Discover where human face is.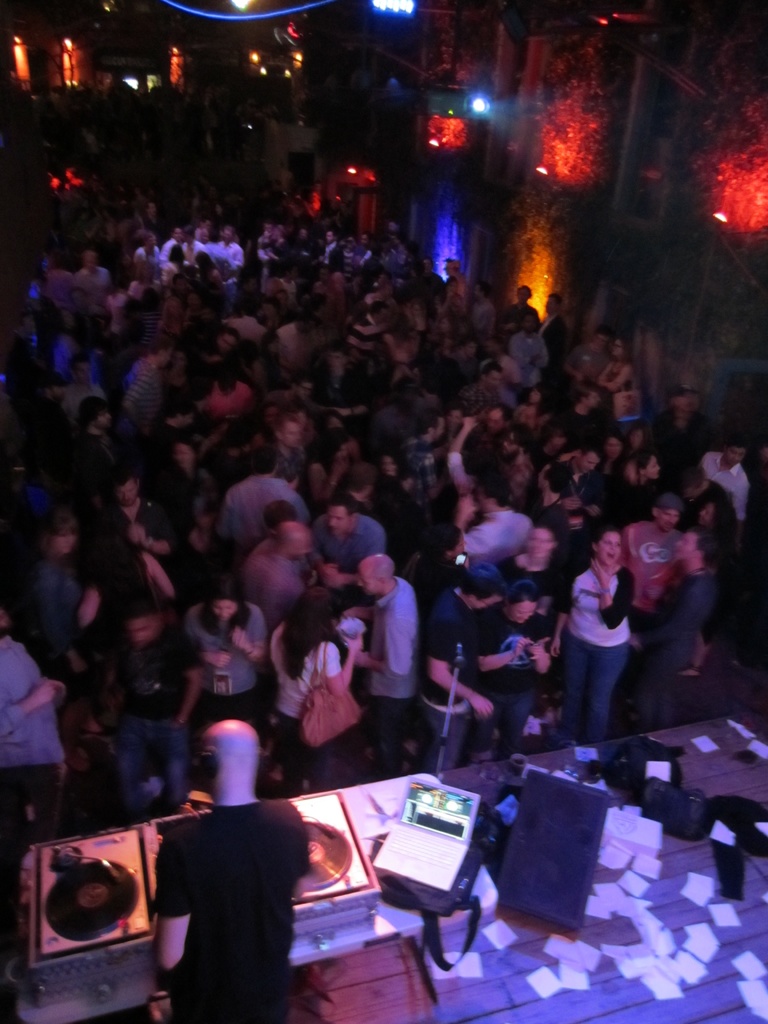
Discovered at (left=294, top=531, right=314, bottom=562).
